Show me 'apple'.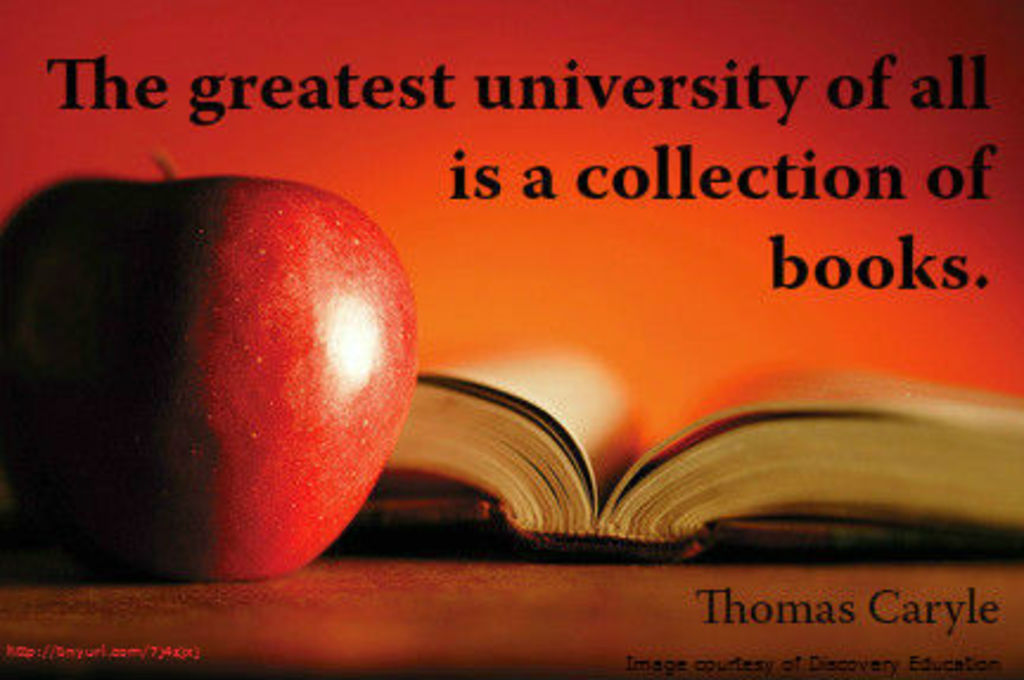
'apple' is here: box(0, 161, 415, 590).
